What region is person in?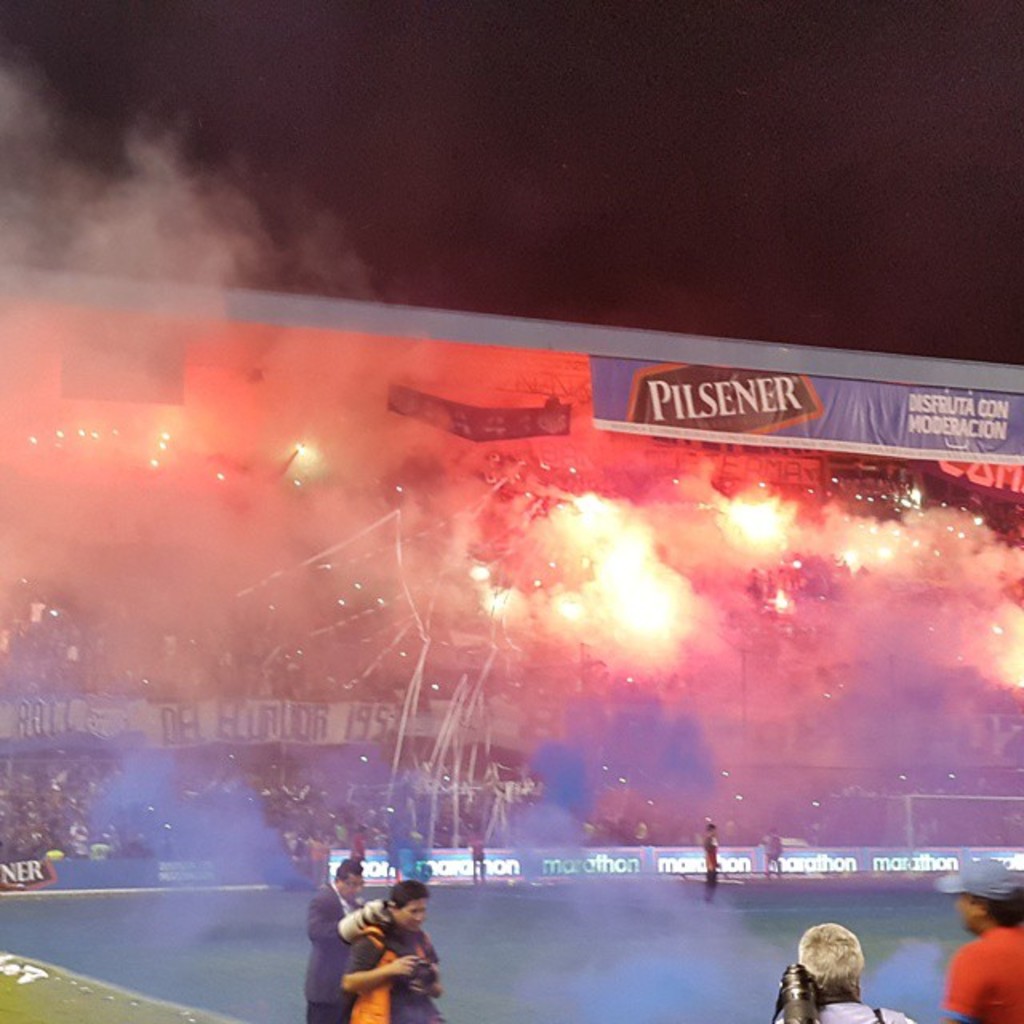
left=339, top=880, right=450, bottom=1022.
